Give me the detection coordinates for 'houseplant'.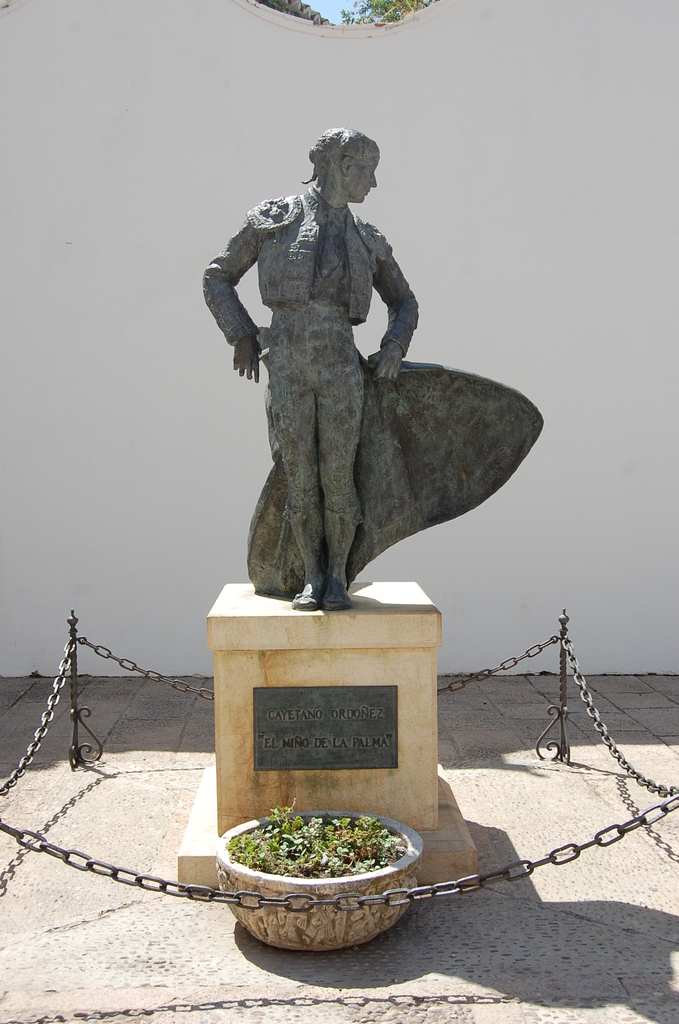
214,796,430,956.
